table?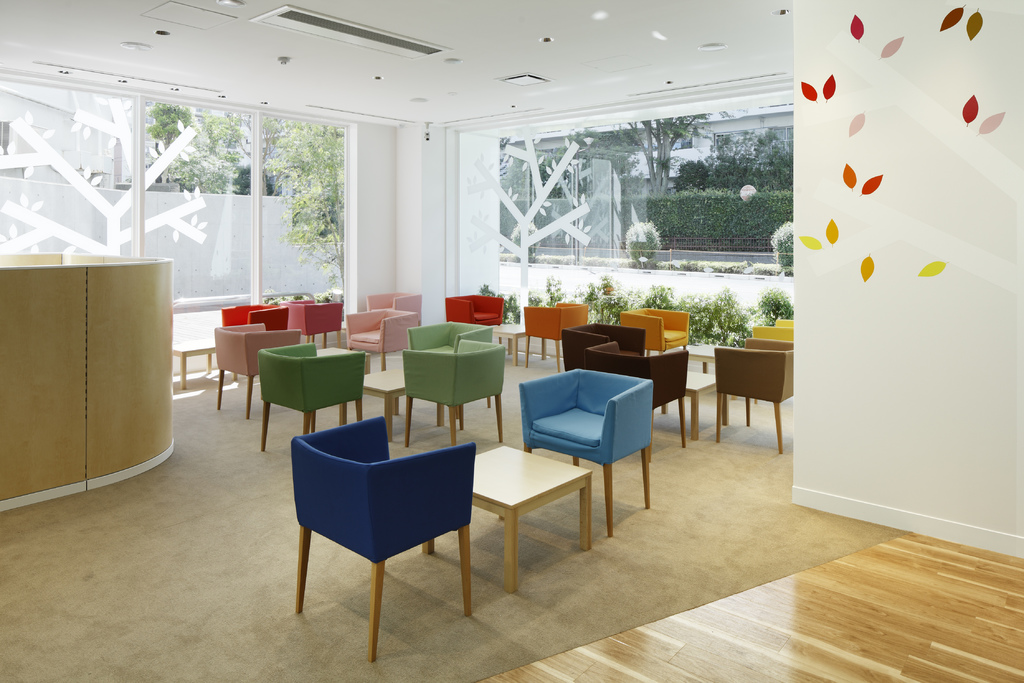
bbox(450, 433, 600, 601)
